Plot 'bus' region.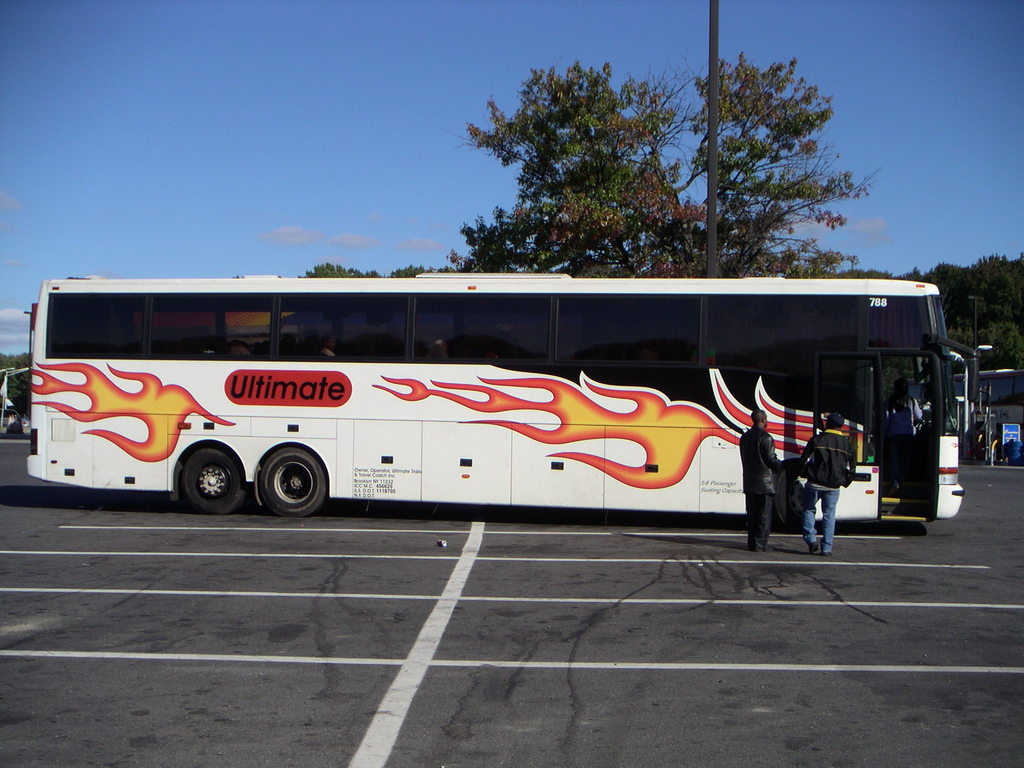
Plotted at [27, 274, 984, 524].
